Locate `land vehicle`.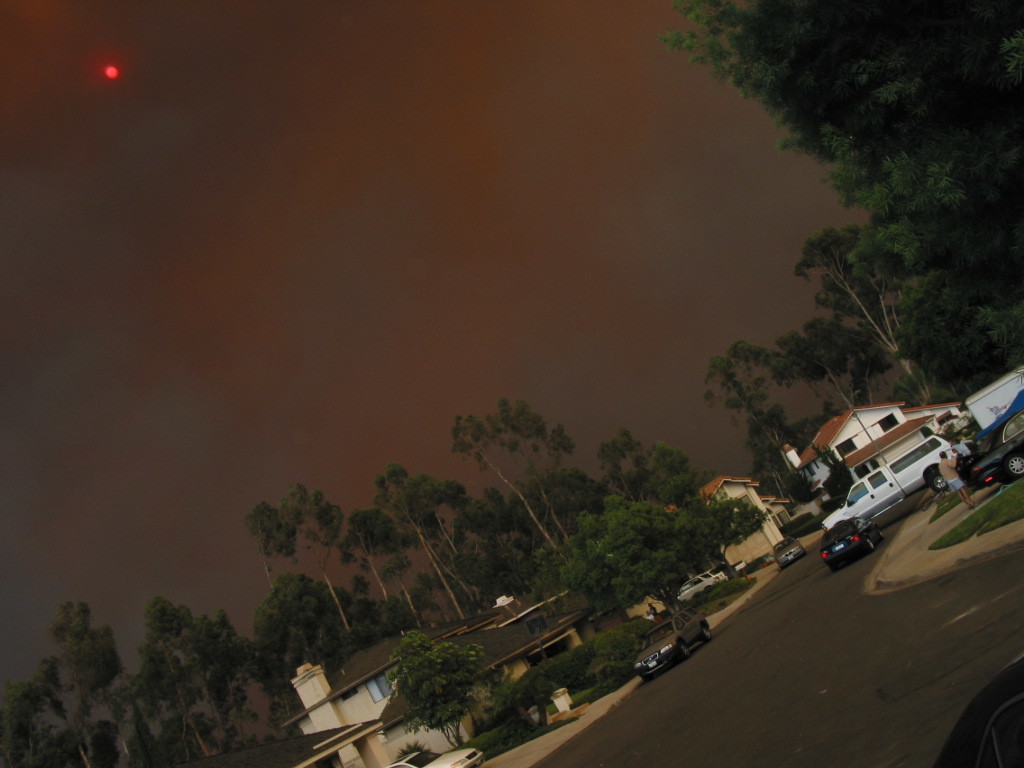
Bounding box: (778, 536, 801, 561).
